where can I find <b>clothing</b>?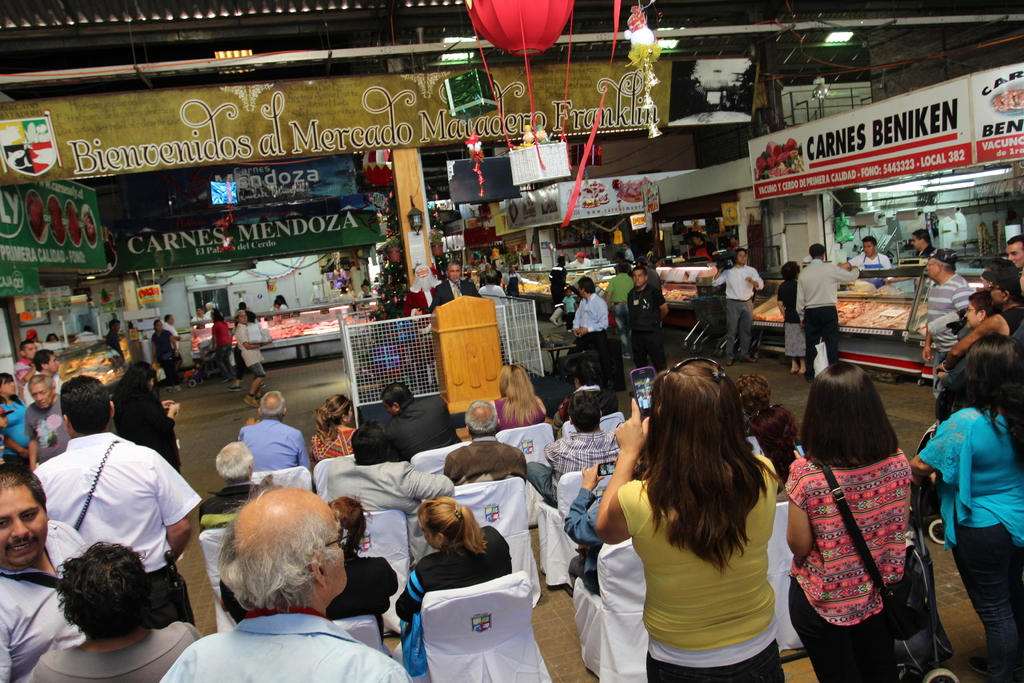
You can find it at <region>199, 477, 263, 525</region>.
